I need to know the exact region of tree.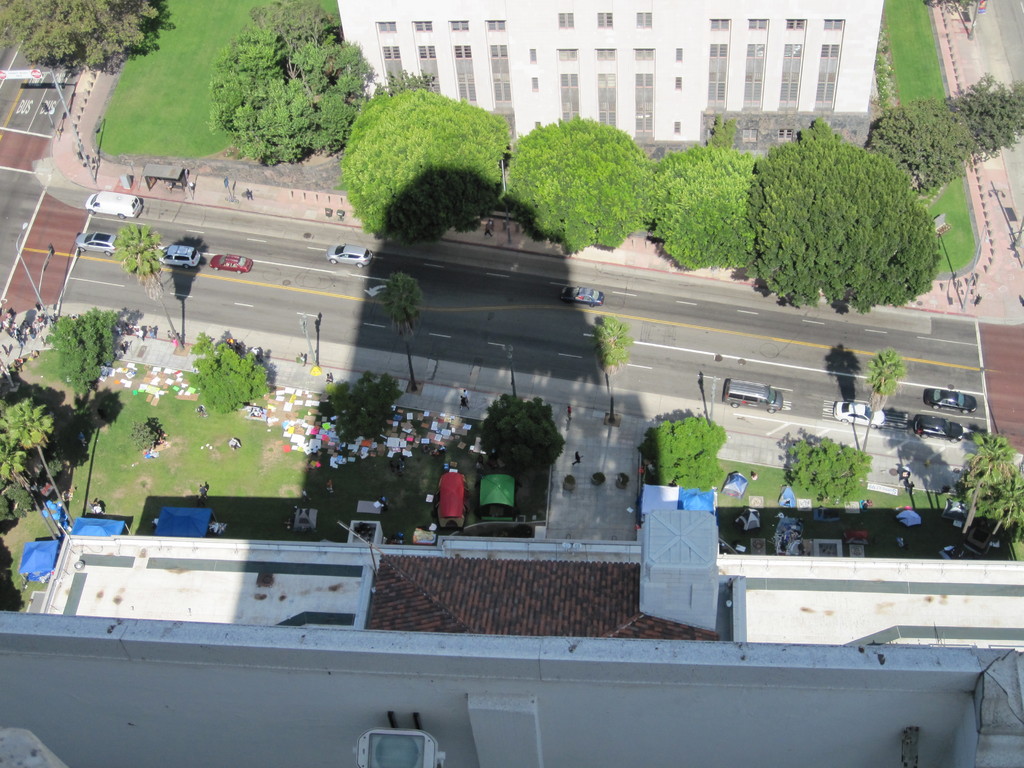
Region: [739, 108, 938, 306].
